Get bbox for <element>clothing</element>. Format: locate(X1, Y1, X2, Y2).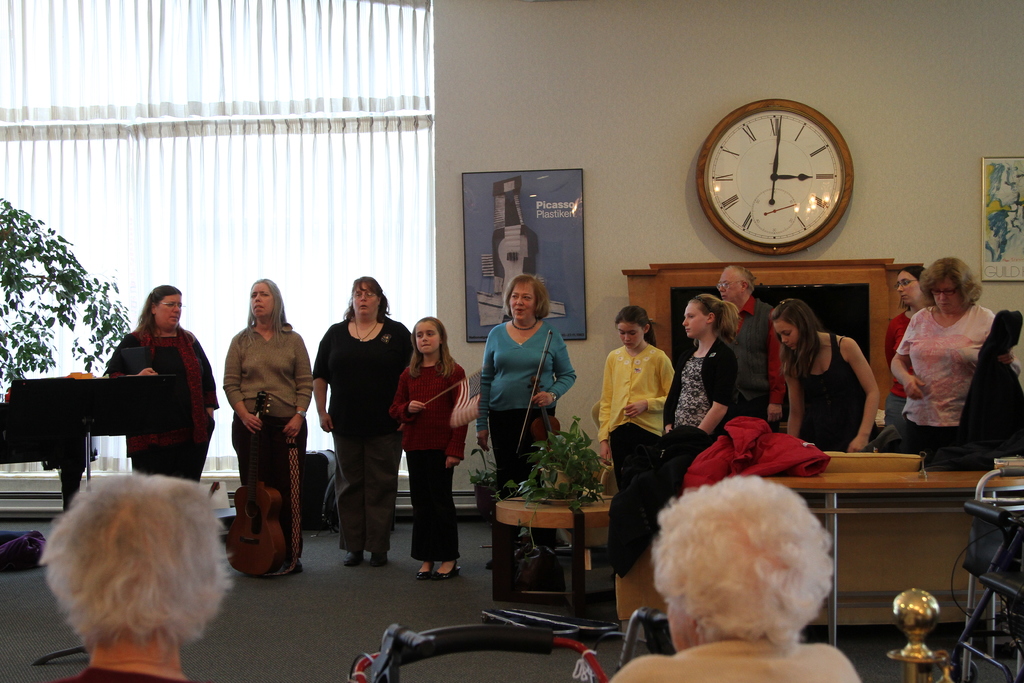
locate(882, 315, 910, 451).
